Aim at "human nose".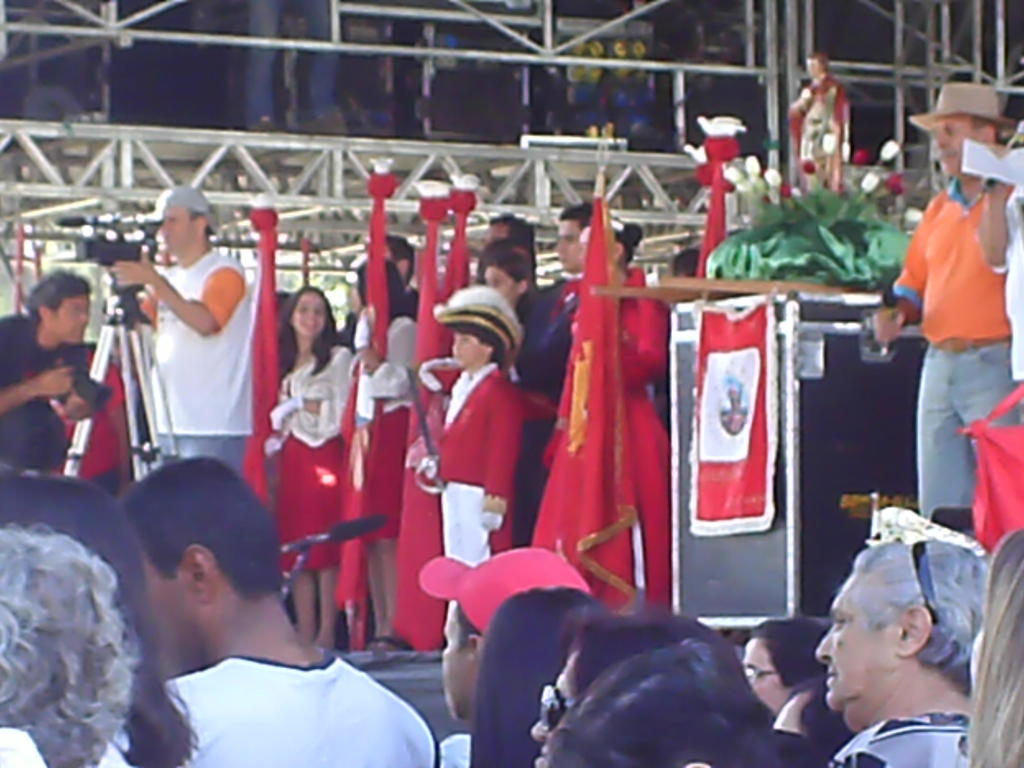
Aimed at select_region(813, 631, 832, 657).
